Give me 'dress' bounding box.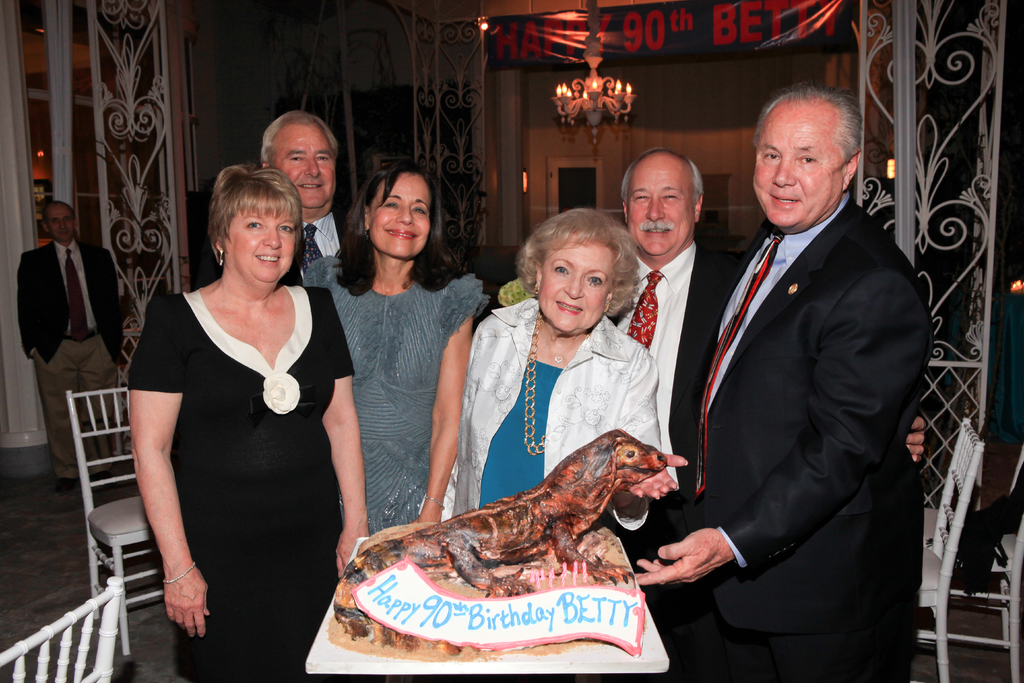
299,252,492,537.
